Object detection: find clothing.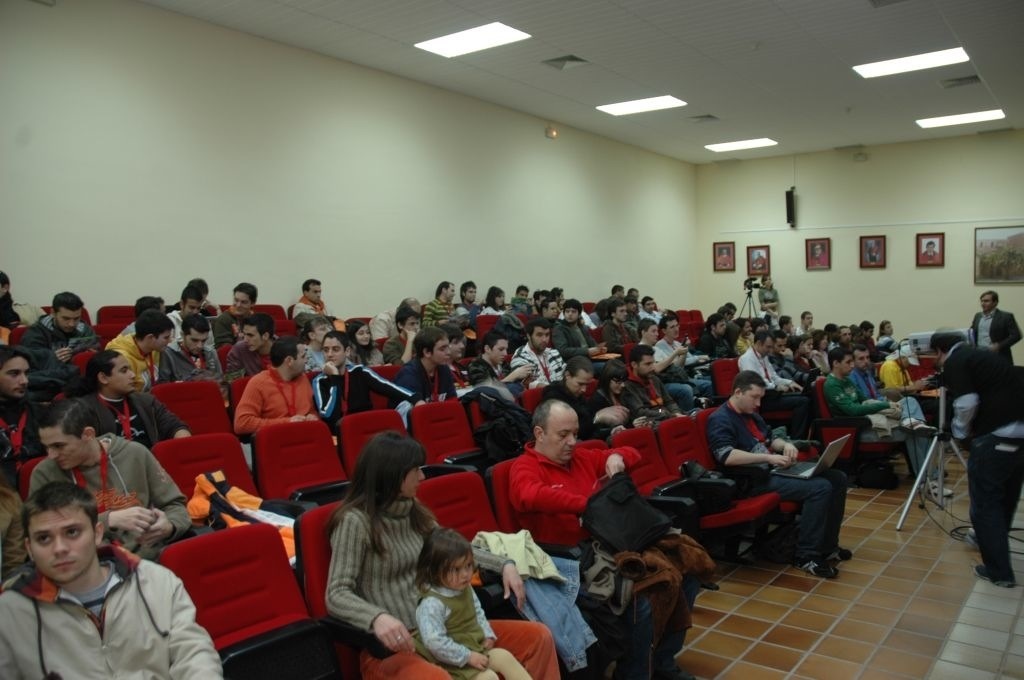
165, 333, 233, 382.
